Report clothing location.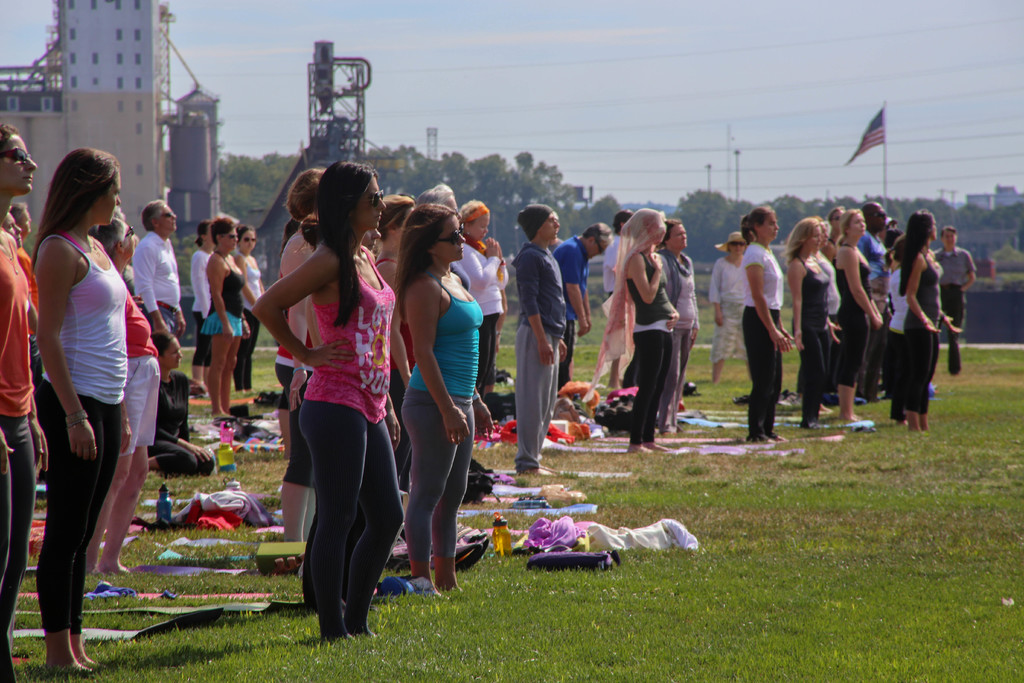
Report: Rect(852, 222, 889, 395).
